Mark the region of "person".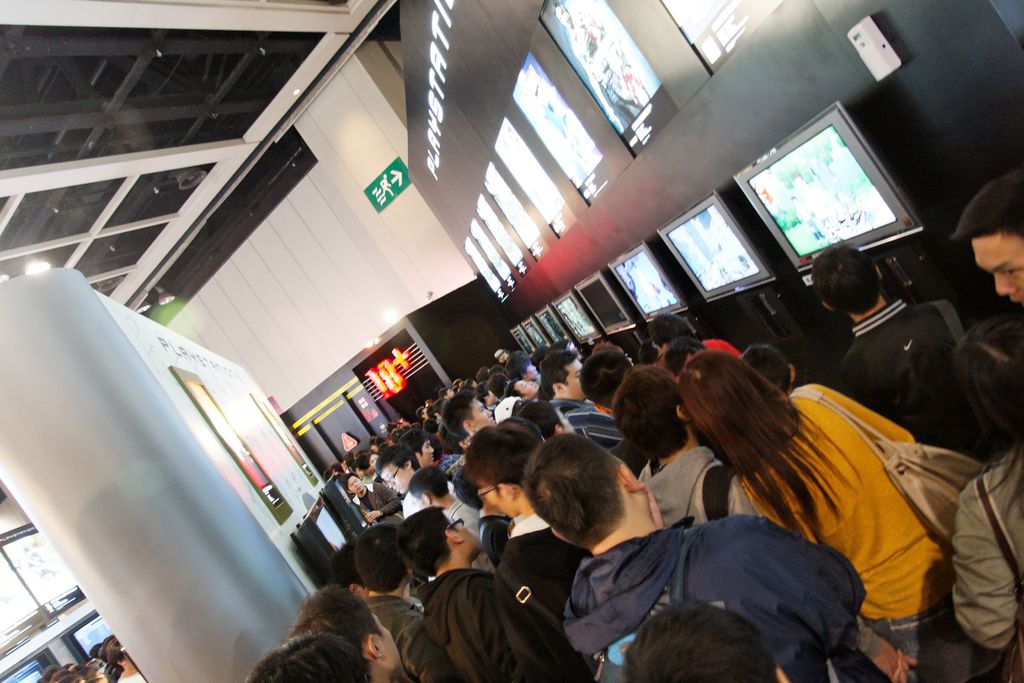
Region: [left=813, top=244, right=970, bottom=452].
